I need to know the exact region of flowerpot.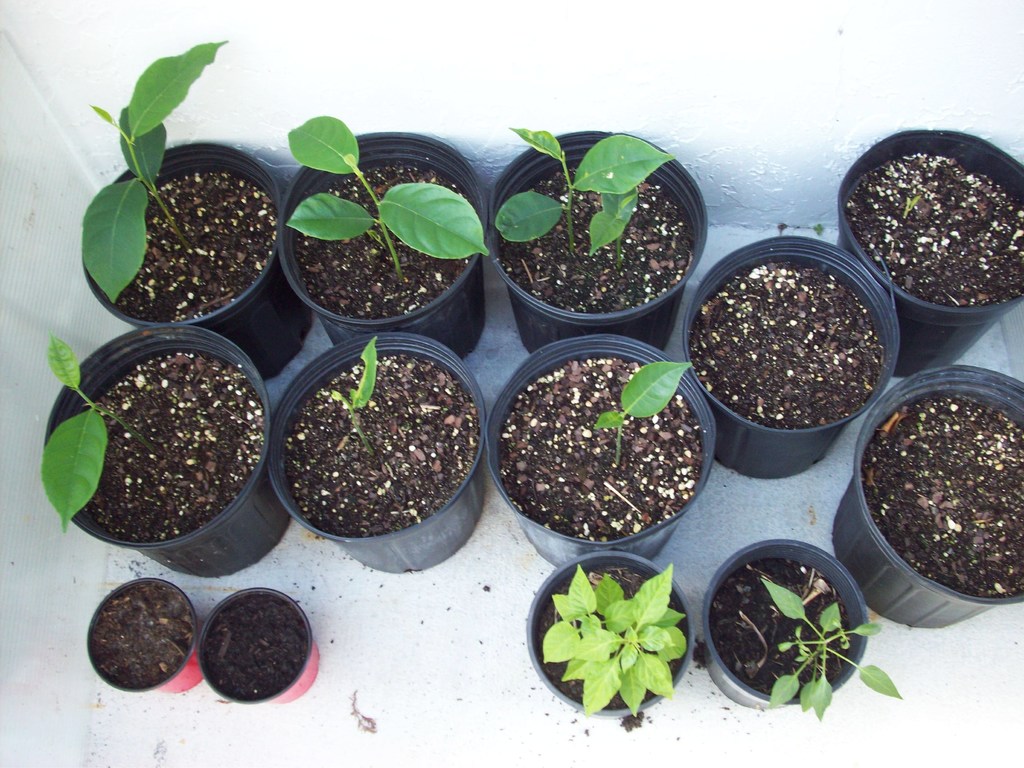
Region: left=278, top=135, right=488, bottom=362.
